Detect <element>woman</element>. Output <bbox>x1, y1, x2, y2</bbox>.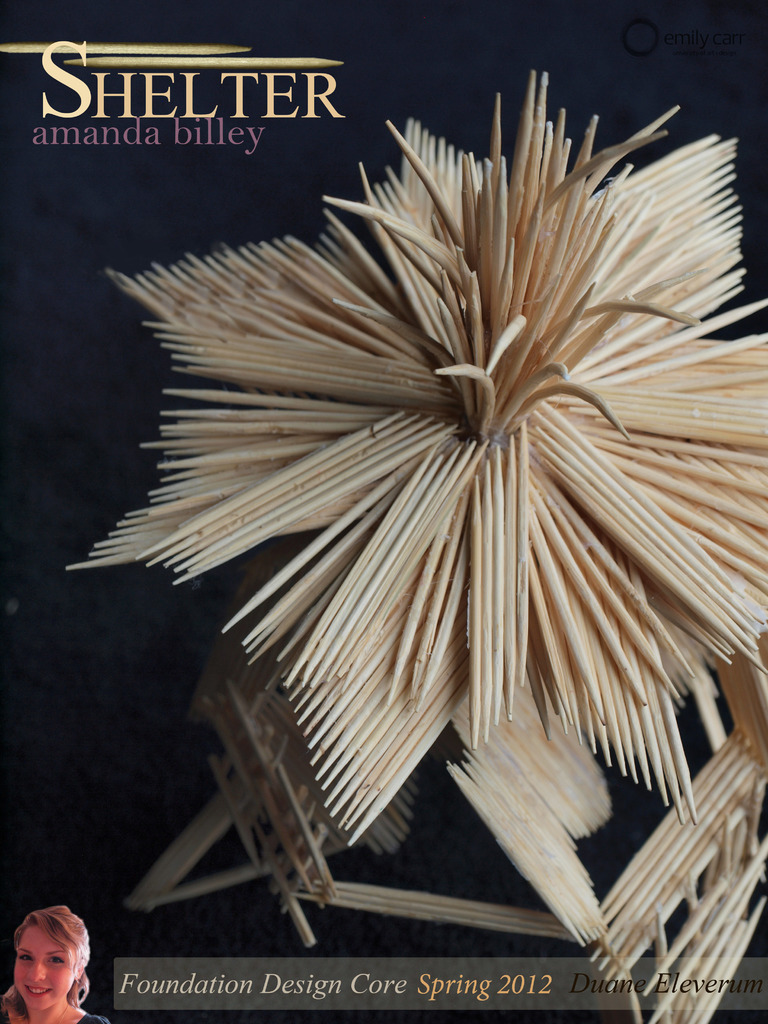
<bbox>0, 899, 113, 1023</bbox>.
